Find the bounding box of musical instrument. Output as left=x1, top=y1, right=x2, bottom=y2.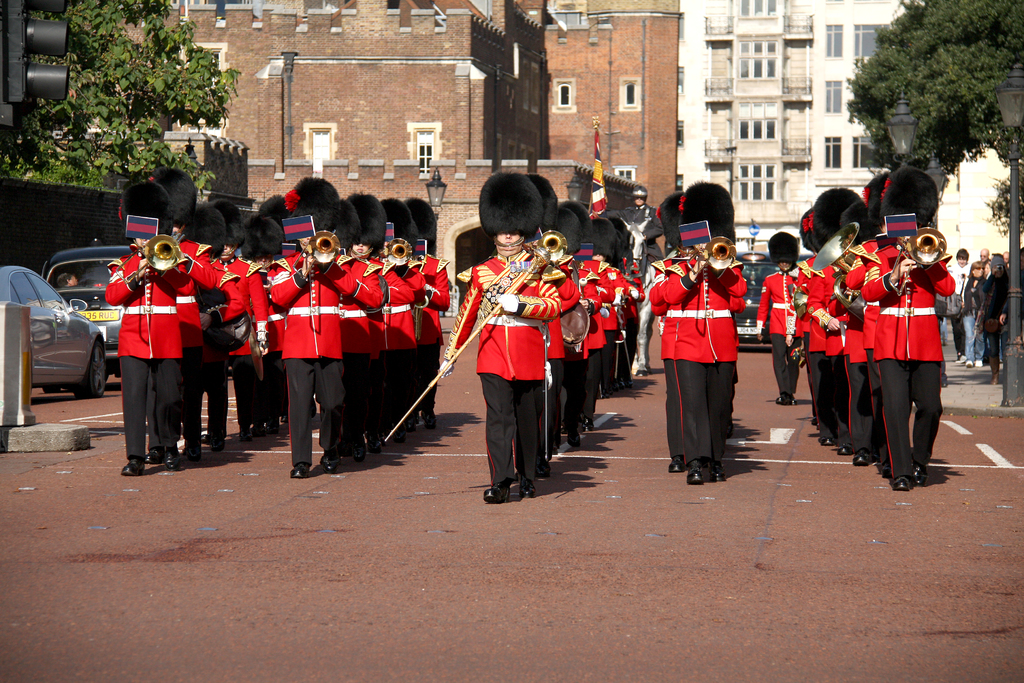
left=131, top=227, right=184, bottom=278.
